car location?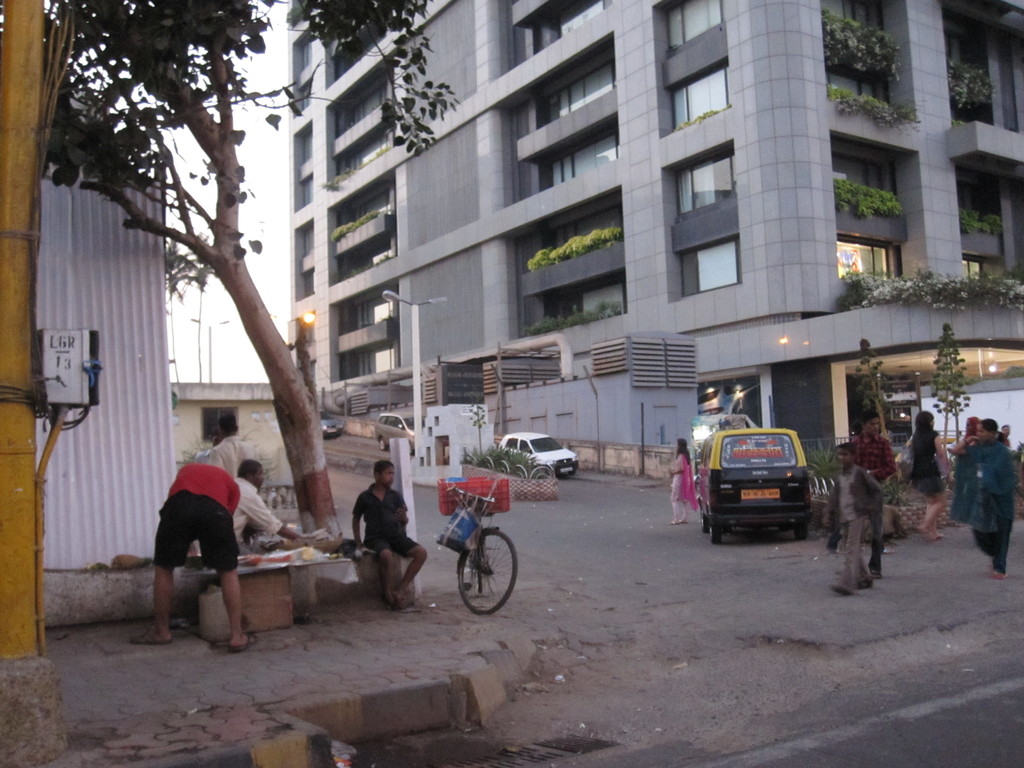
[x1=375, y1=410, x2=440, y2=454]
